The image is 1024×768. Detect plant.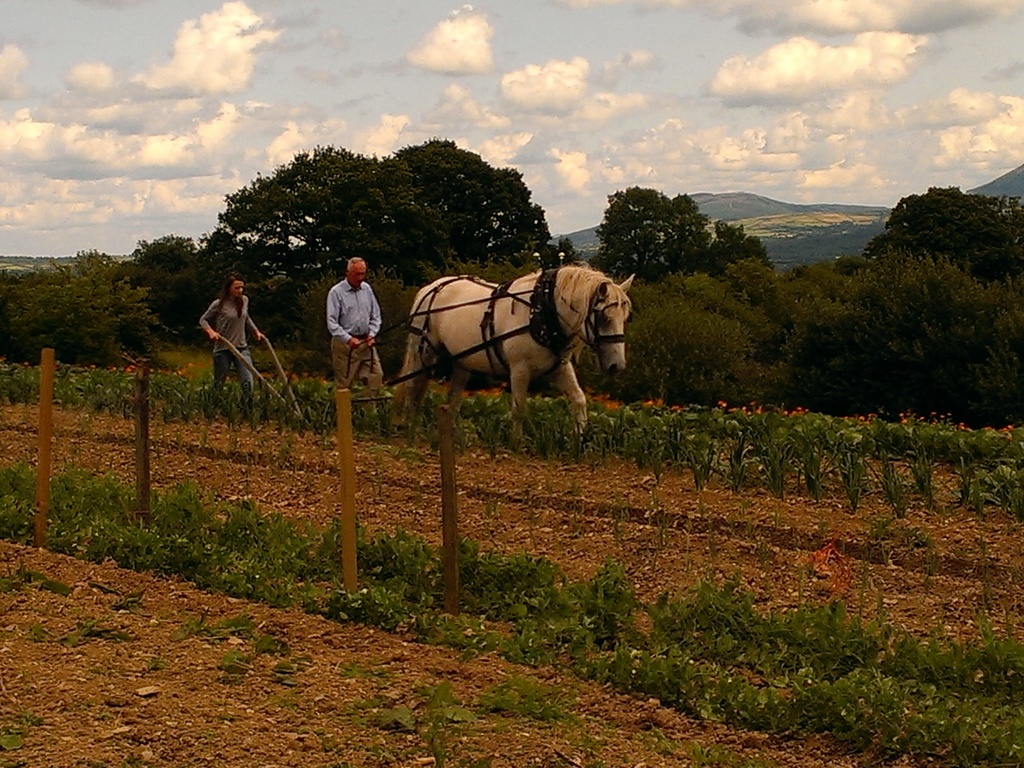
Detection: crop(479, 674, 569, 723).
